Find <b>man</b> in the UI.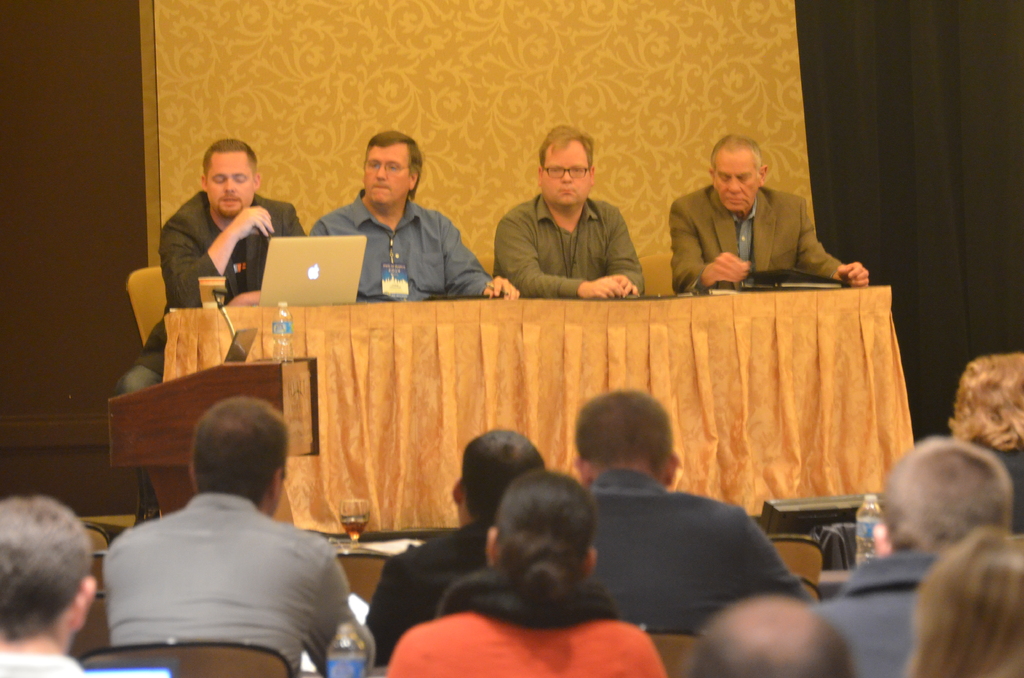
UI element at l=116, t=140, r=308, b=526.
